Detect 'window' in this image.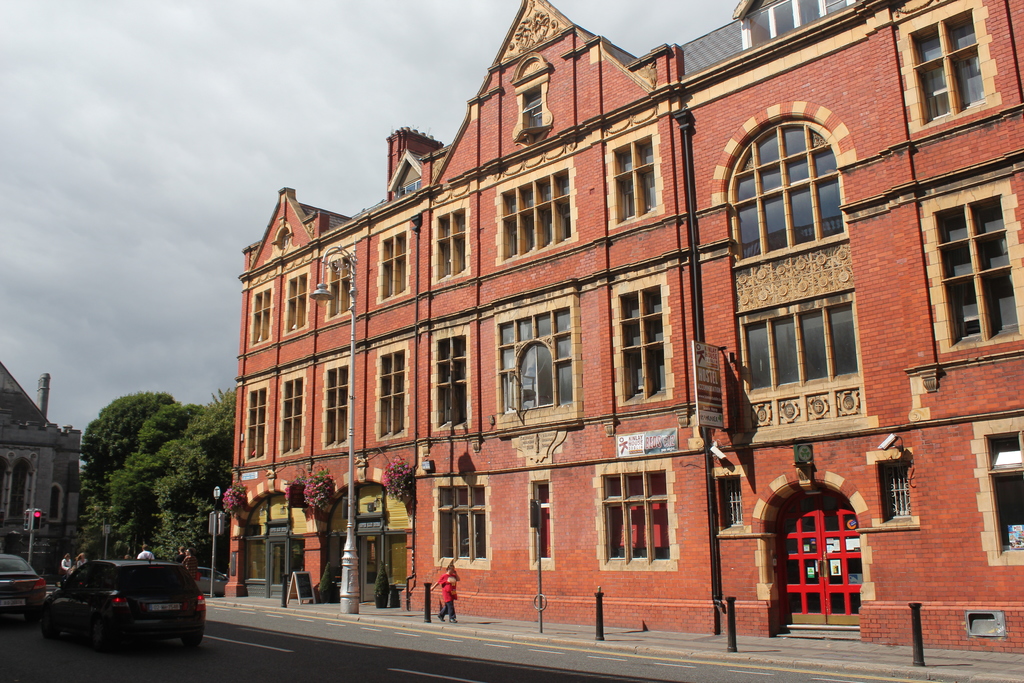
Detection: box=[735, 0, 858, 53].
